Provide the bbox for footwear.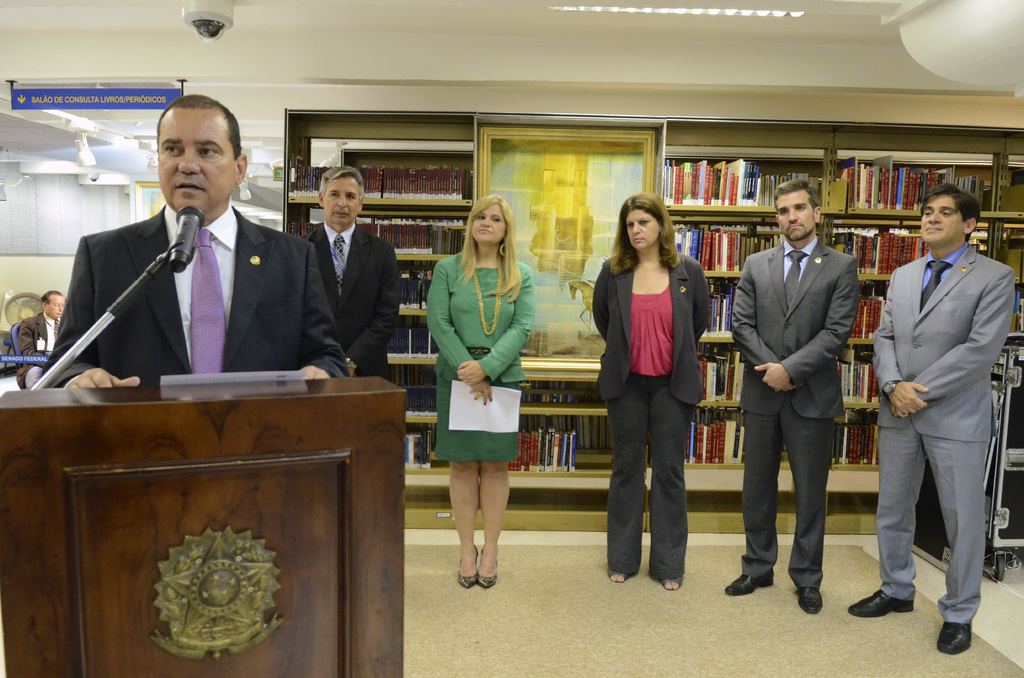
{"left": 721, "top": 570, "right": 773, "bottom": 593}.
